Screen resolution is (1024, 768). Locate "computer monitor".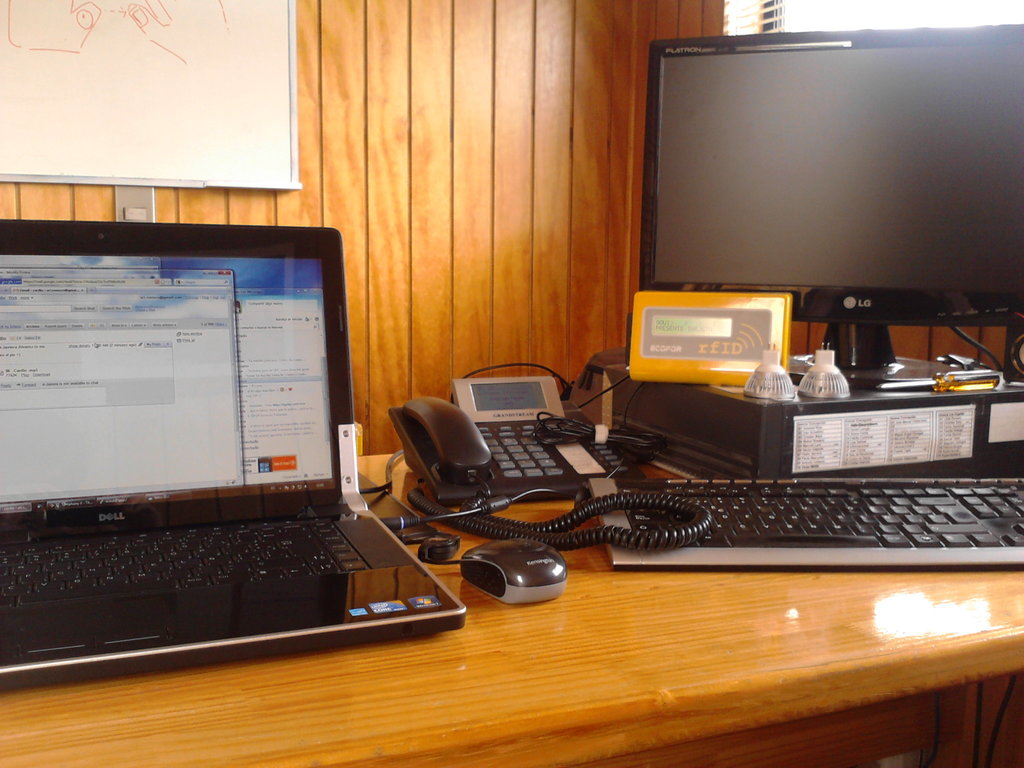
(x1=641, y1=10, x2=1023, y2=397).
